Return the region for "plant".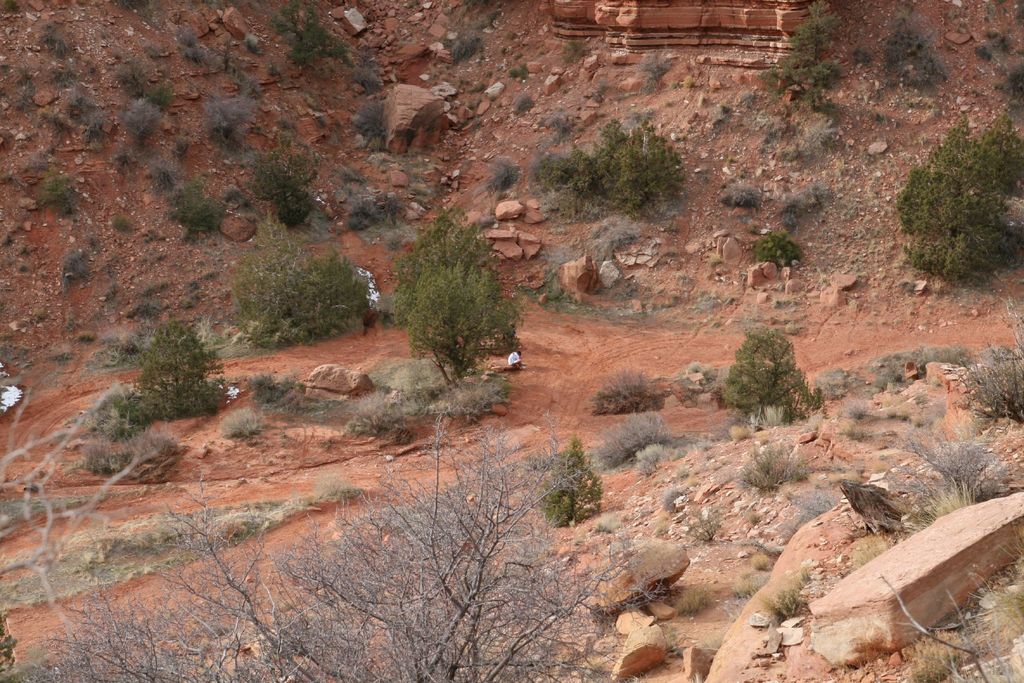
(214,204,378,346).
